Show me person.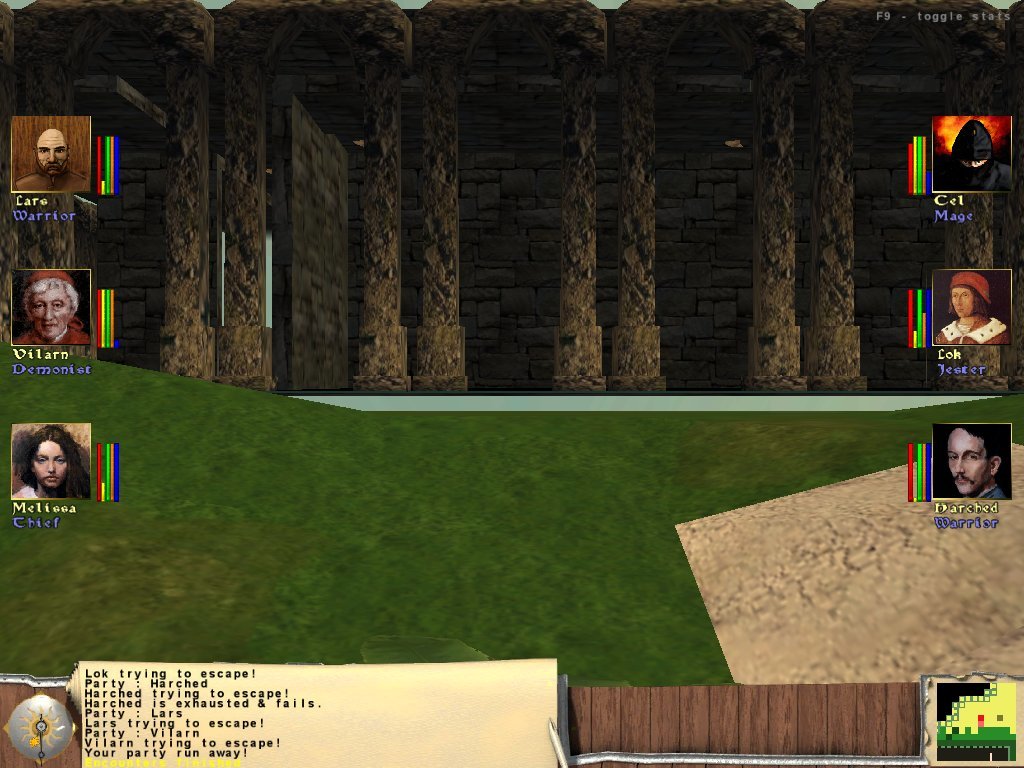
person is here: 19/126/93/188.
